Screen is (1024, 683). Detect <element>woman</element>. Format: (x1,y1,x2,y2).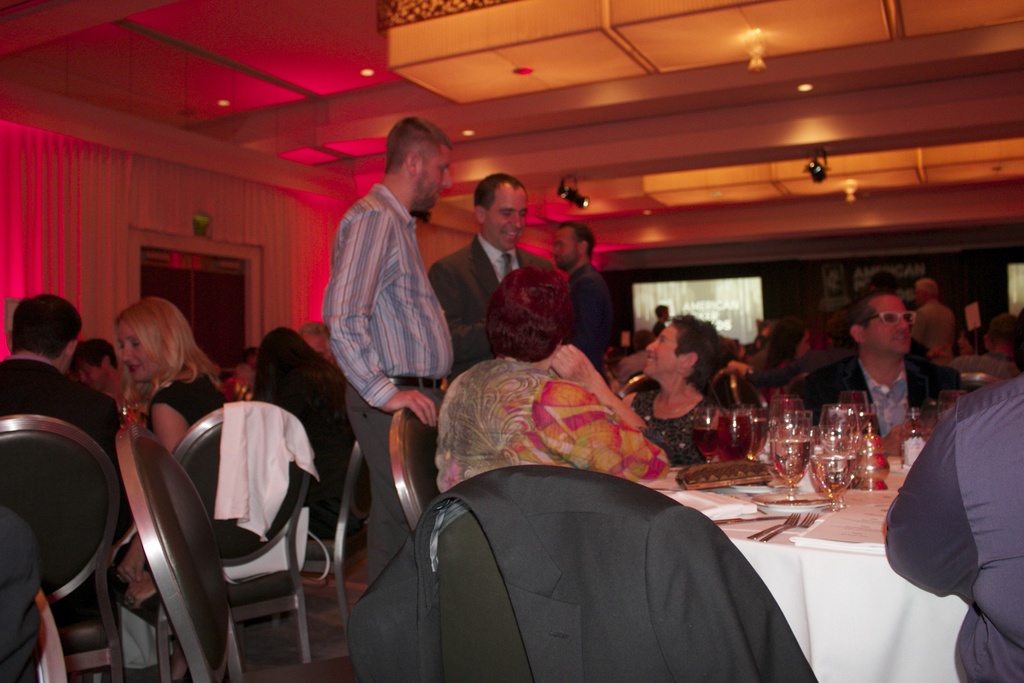
(239,324,354,543).
